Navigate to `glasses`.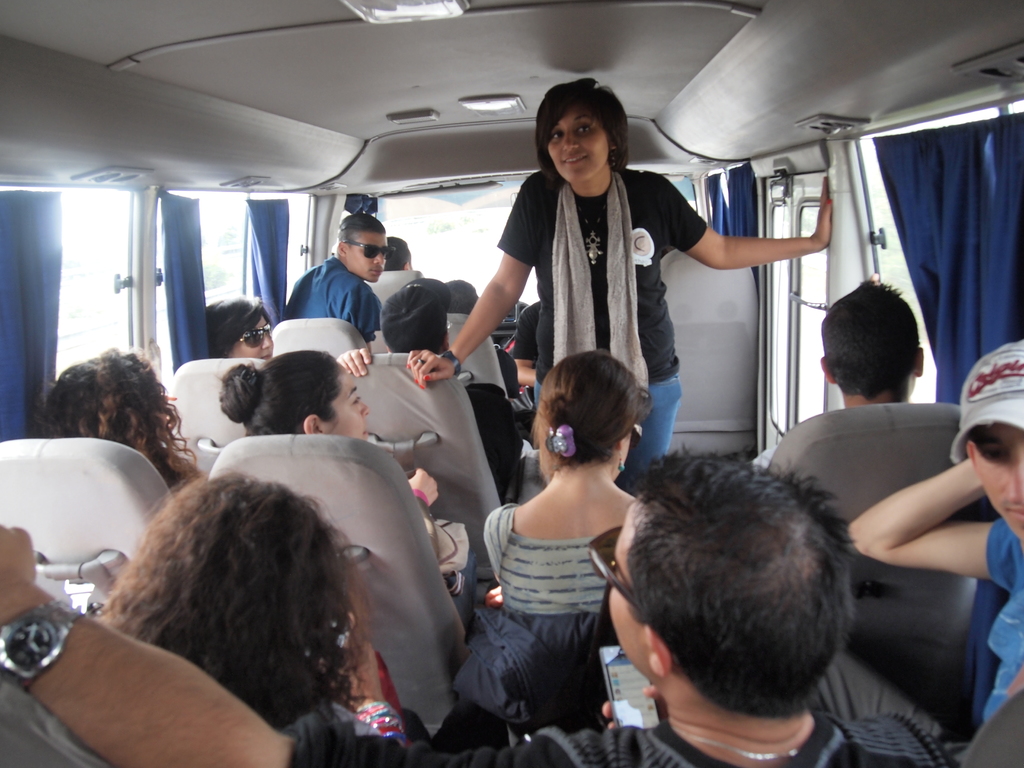
Navigation target: 585, 527, 635, 609.
